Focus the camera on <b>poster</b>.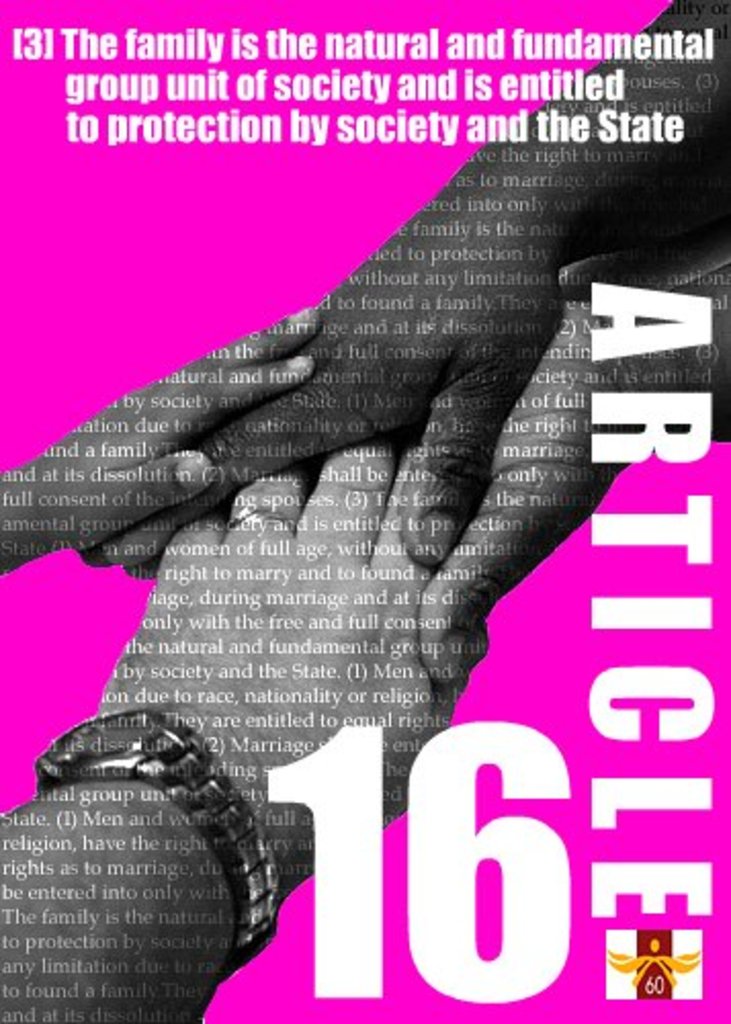
Focus region: (0, 6, 729, 1016).
